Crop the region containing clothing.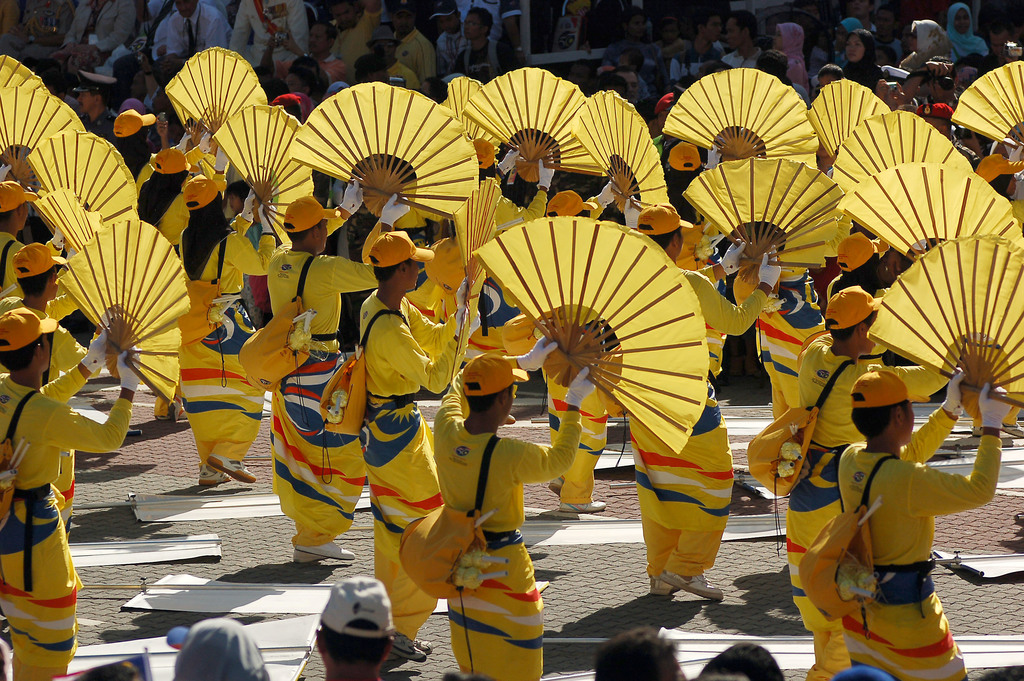
Crop region: box(780, 22, 810, 83).
